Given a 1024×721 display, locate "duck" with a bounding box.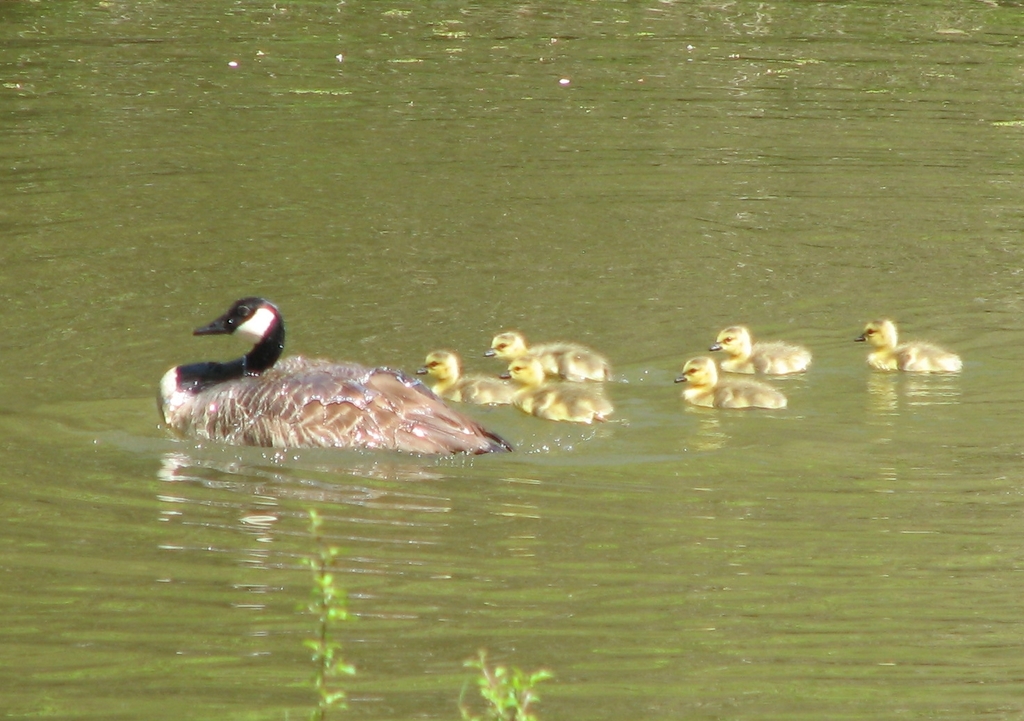
Located: 849:314:961:373.
